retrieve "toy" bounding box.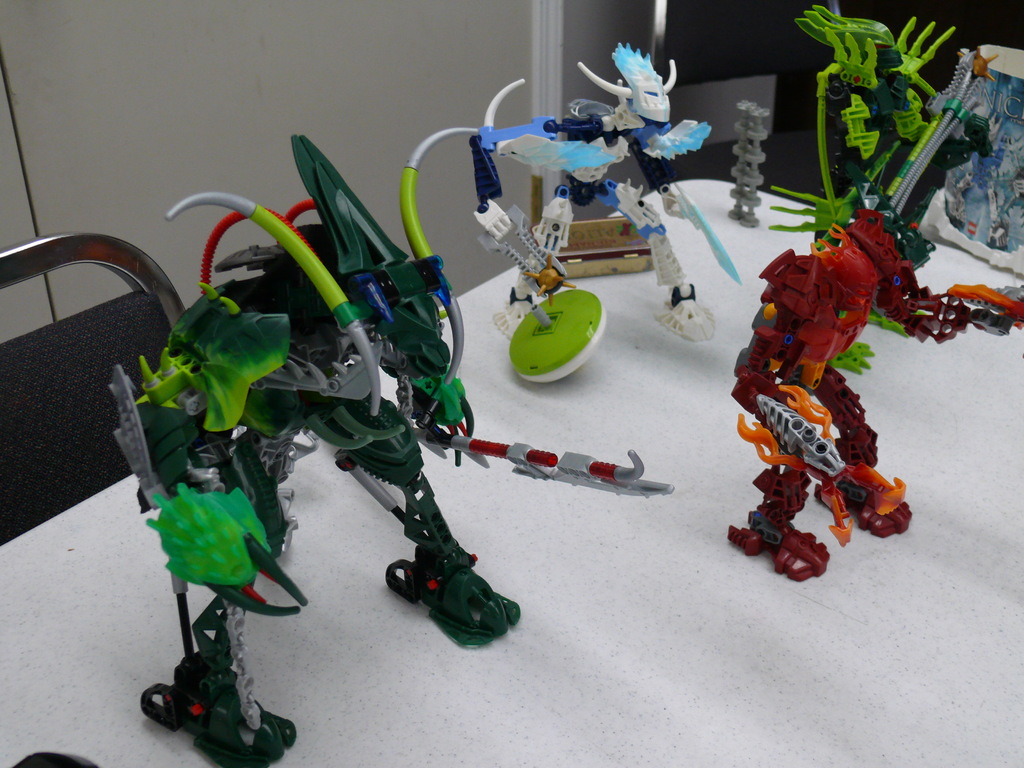
Bounding box: (x1=1, y1=129, x2=659, y2=767).
